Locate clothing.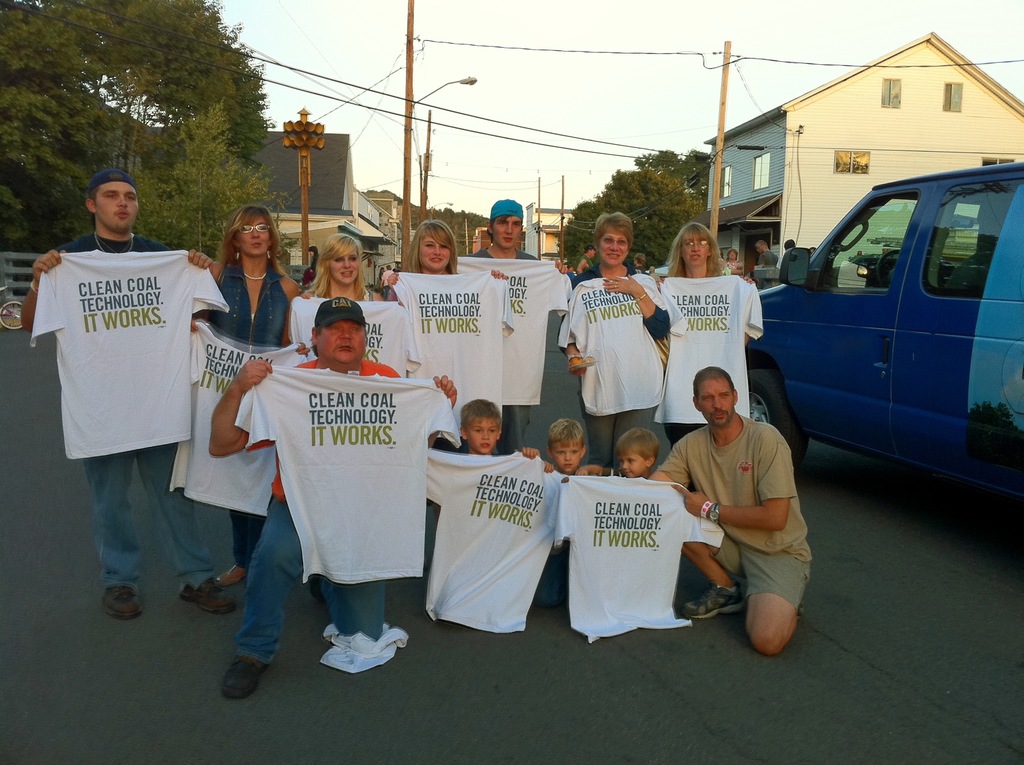
Bounding box: Rect(423, 447, 568, 638).
